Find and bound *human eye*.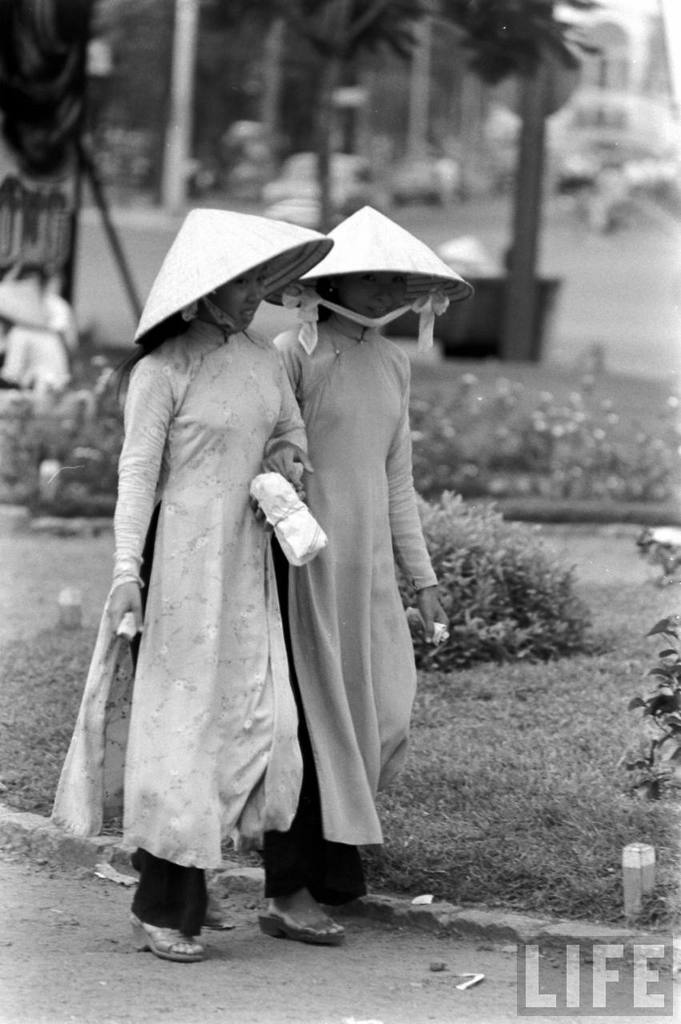
Bound: <box>233,271,254,291</box>.
